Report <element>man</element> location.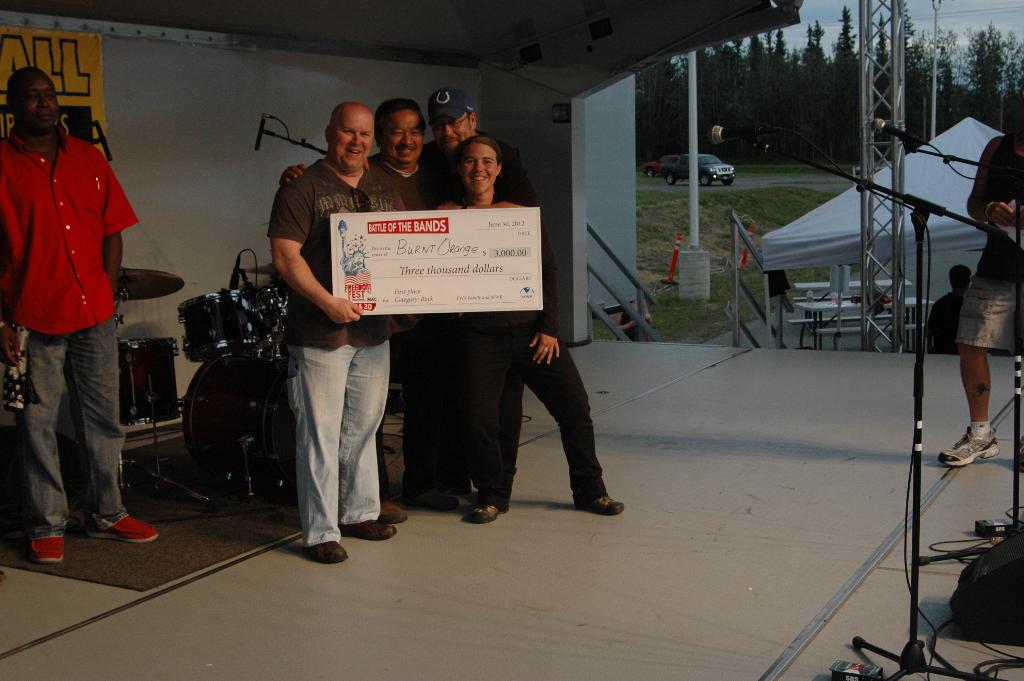
Report: x1=279, y1=93, x2=451, y2=525.
